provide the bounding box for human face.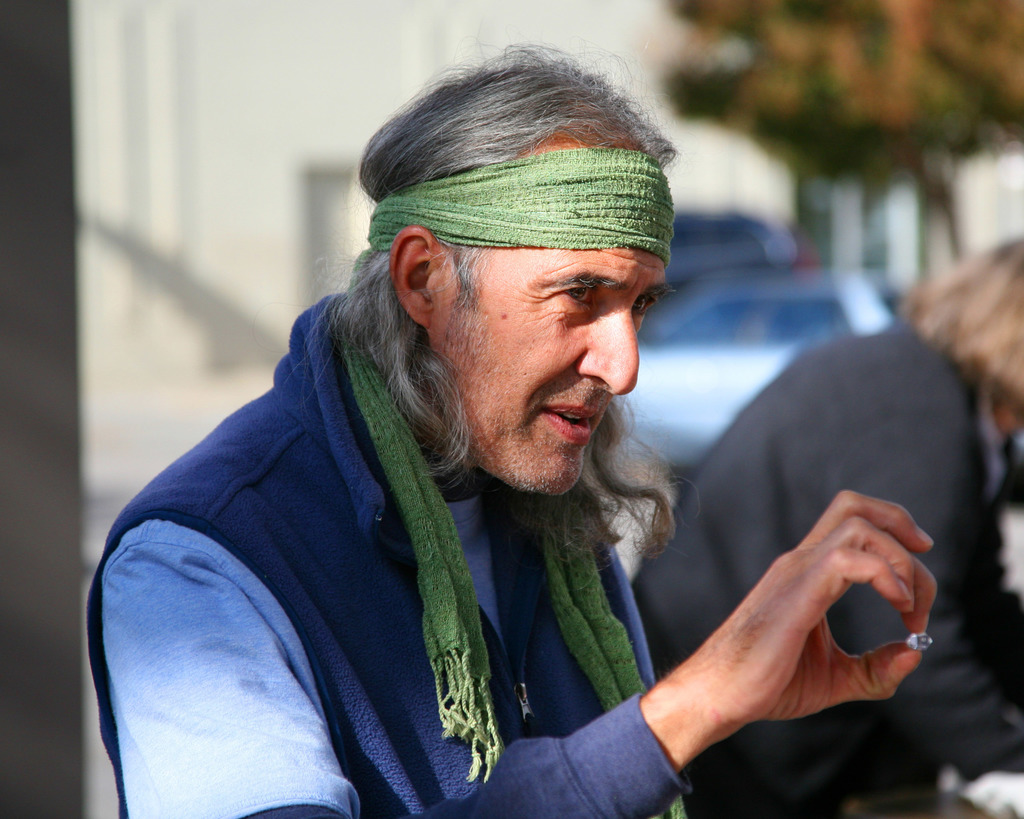
box(428, 250, 667, 493).
